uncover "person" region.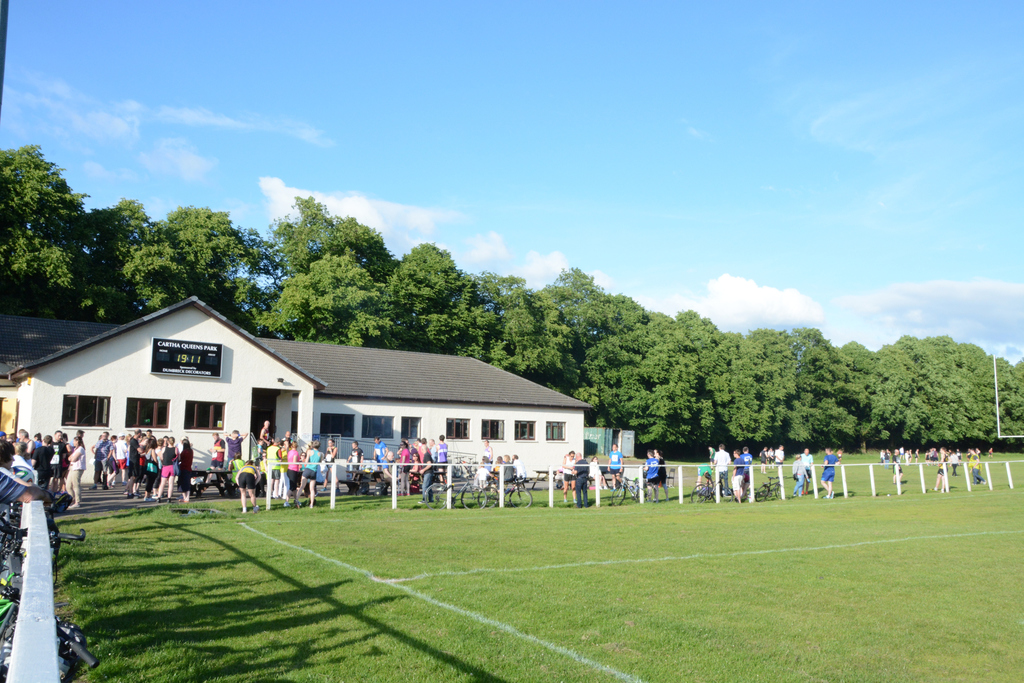
Uncovered: <box>286,442,300,482</box>.
